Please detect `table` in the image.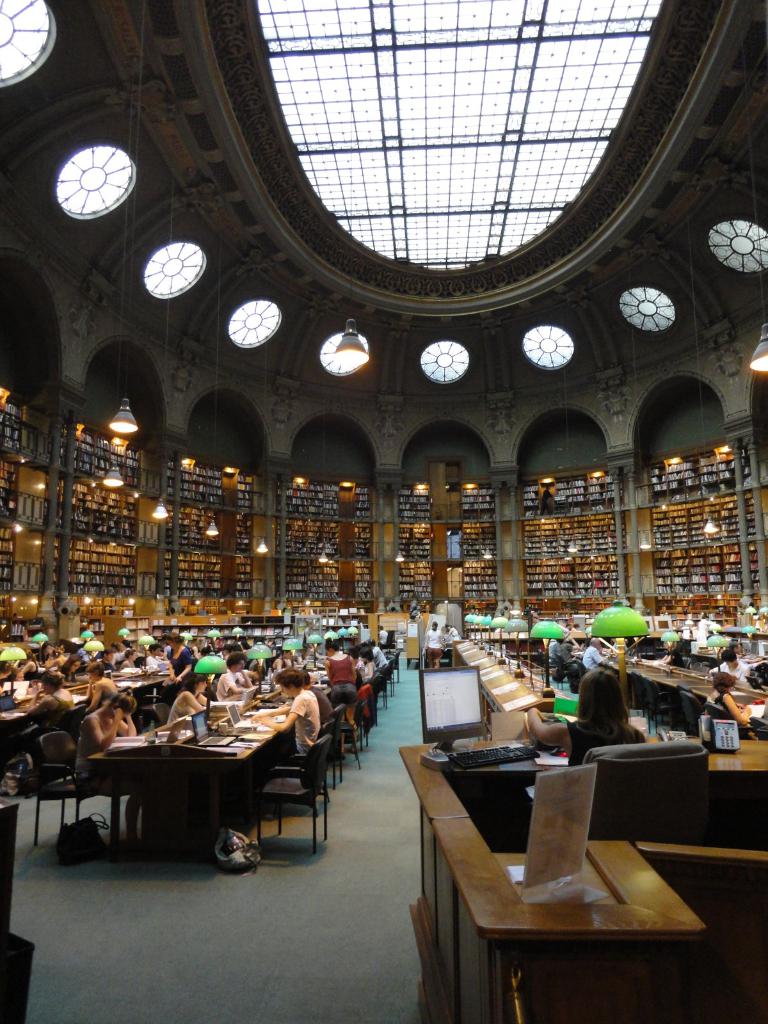
box=[99, 705, 311, 868].
